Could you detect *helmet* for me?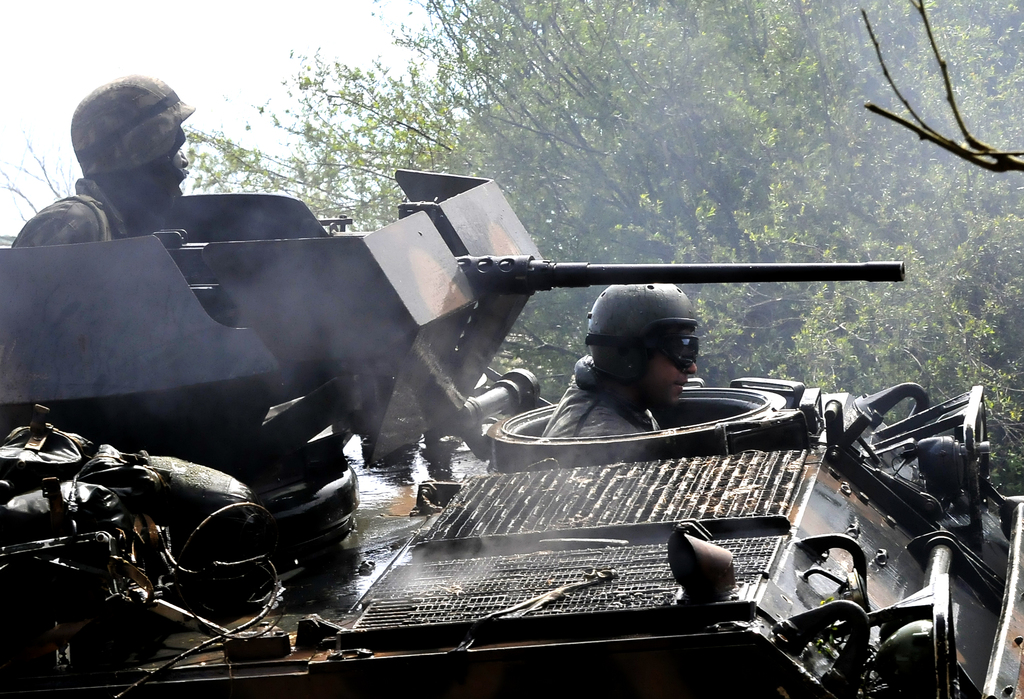
Detection result: select_region(68, 76, 195, 181).
